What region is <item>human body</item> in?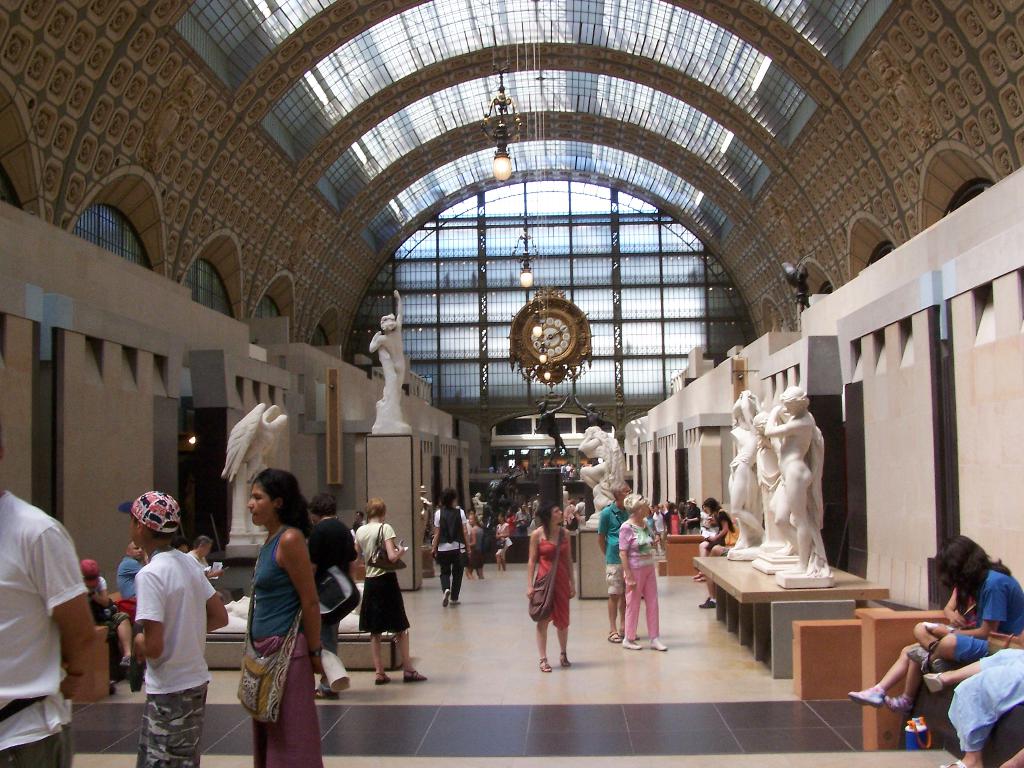
BBox(620, 508, 670, 652).
